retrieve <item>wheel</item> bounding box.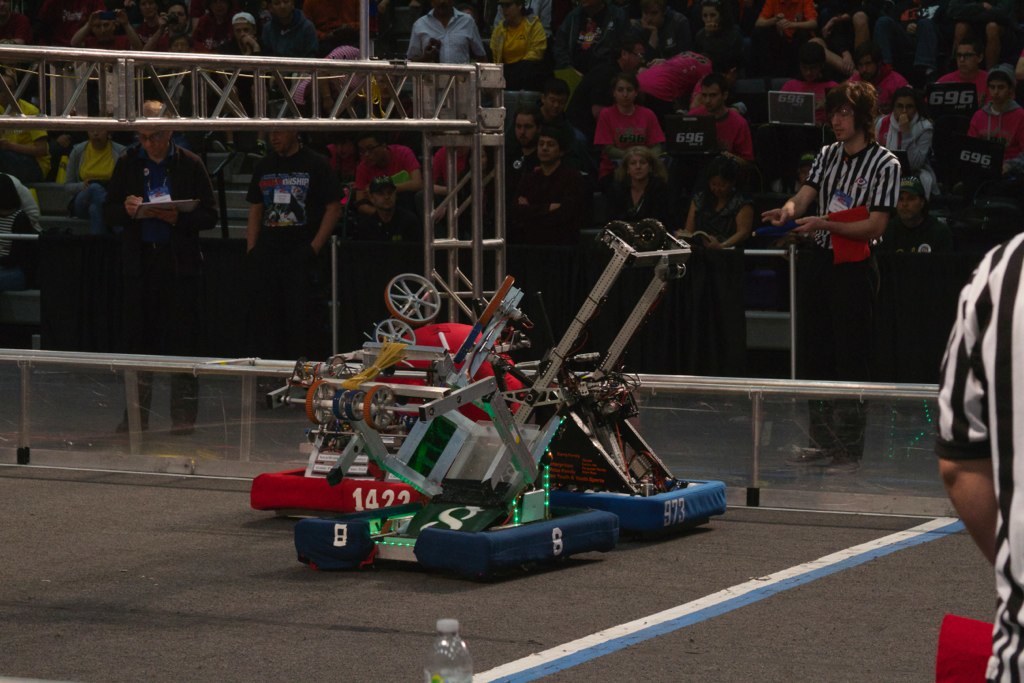
Bounding box: (x1=308, y1=376, x2=334, y2=424).
